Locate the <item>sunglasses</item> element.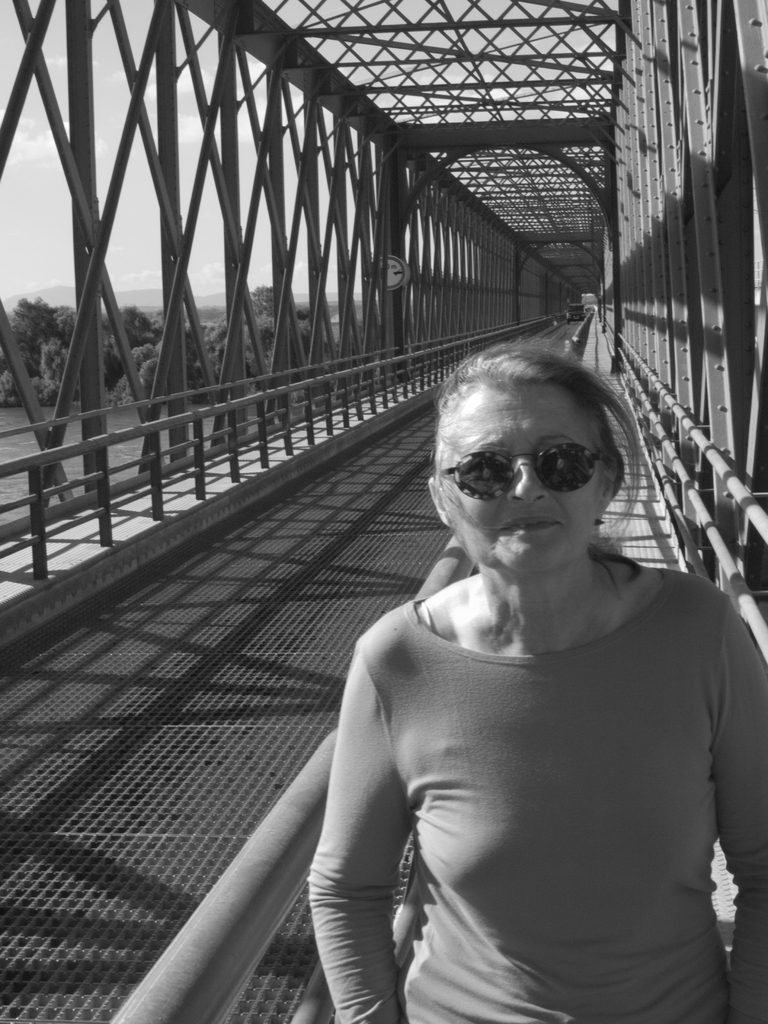
Element bbox: x1=446 y1=442 x2=607 y2=502.
